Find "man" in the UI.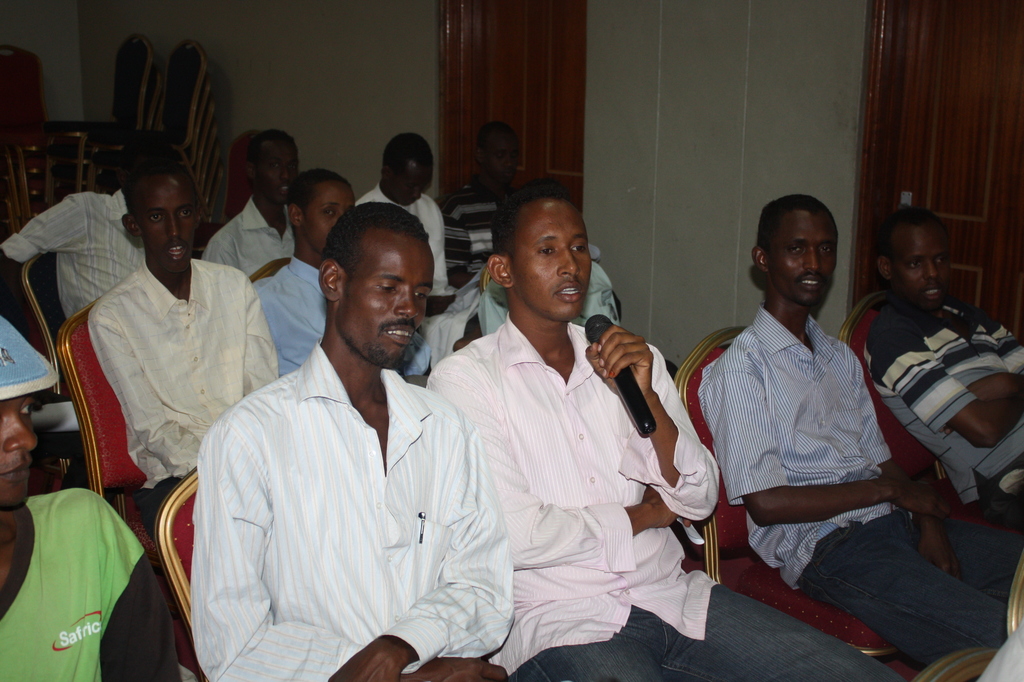
UI element at detection(355, 134, 459, 322).
